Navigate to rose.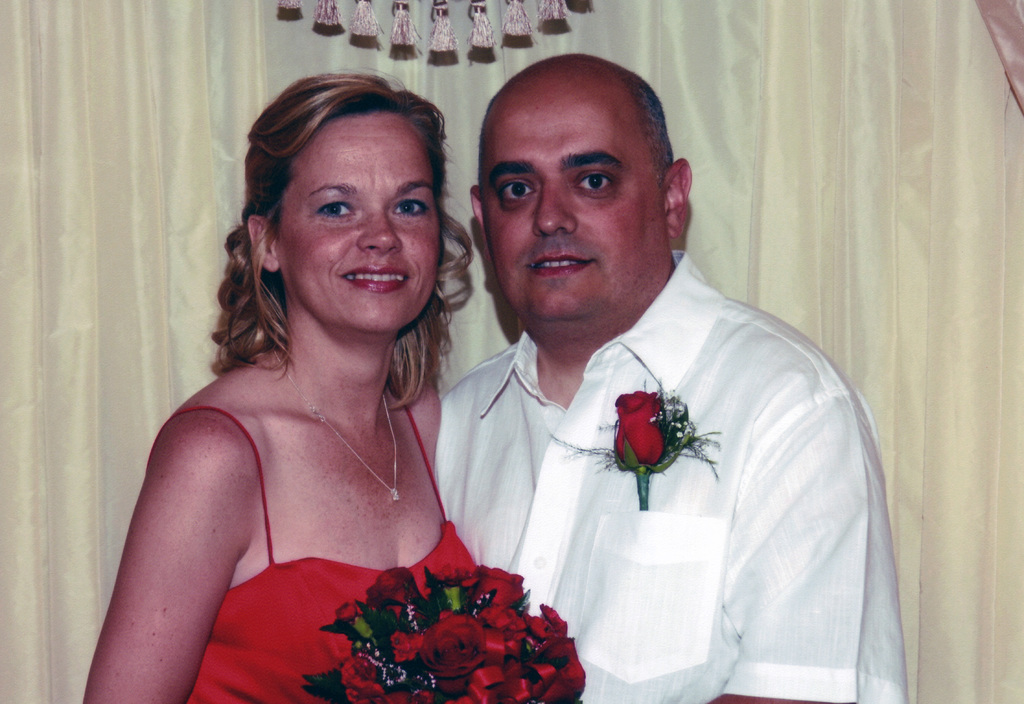
Navigation target: {"x1": 611, "y1": 386, "x2": 668, "y2": 474}.
